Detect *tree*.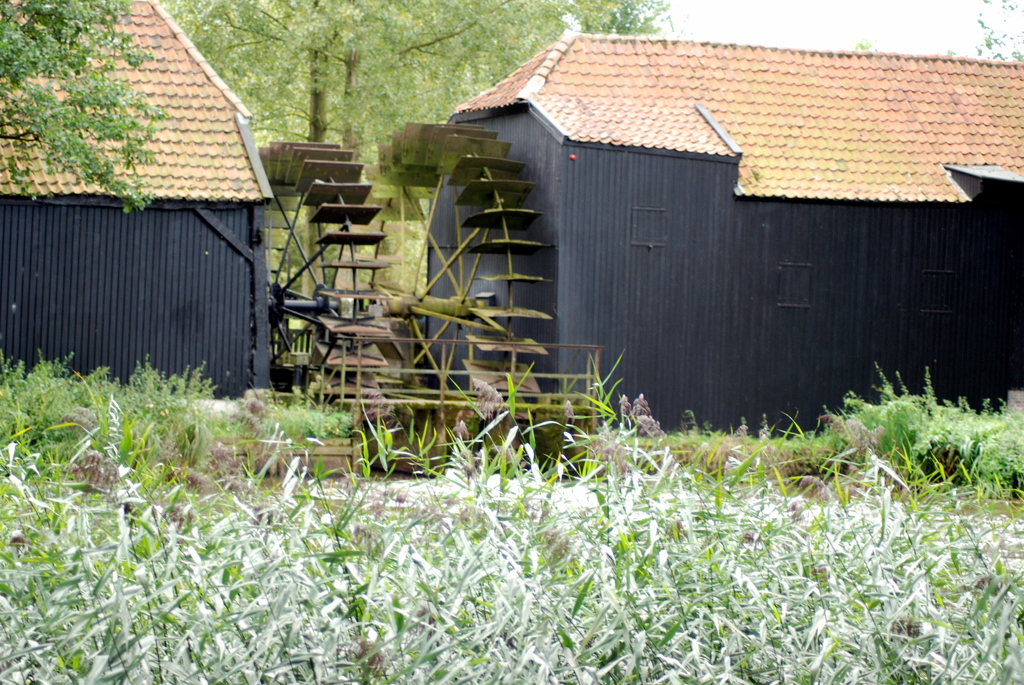
Detected at BBox(852, 0, 1023, 74).
